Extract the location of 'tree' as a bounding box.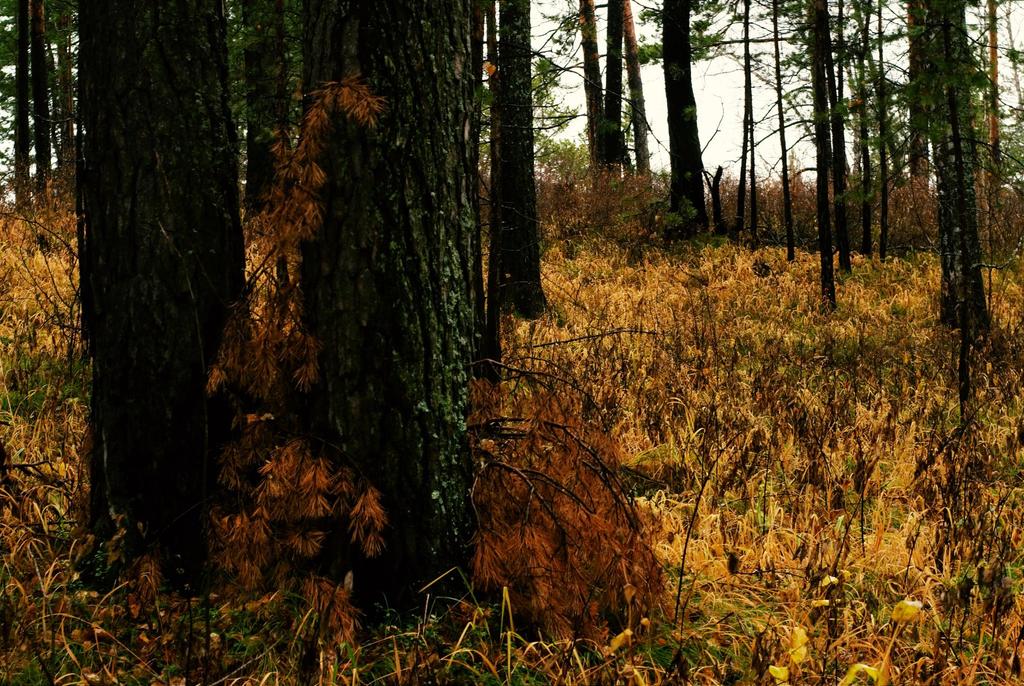
35 0 77 182.
